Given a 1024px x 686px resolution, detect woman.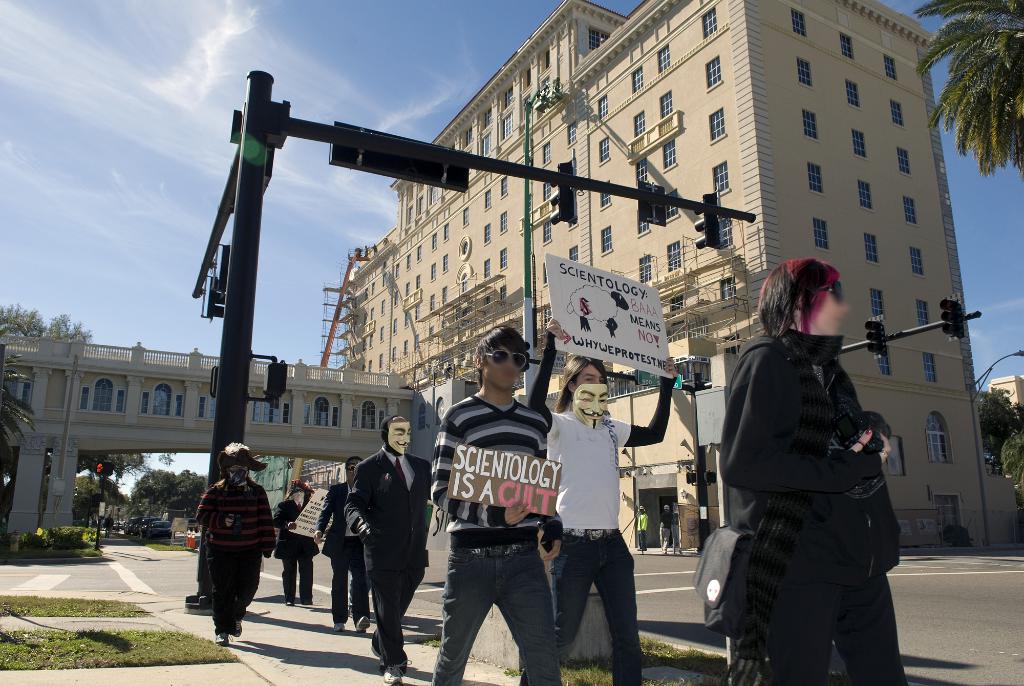
region(704, 245, 916, 685).
